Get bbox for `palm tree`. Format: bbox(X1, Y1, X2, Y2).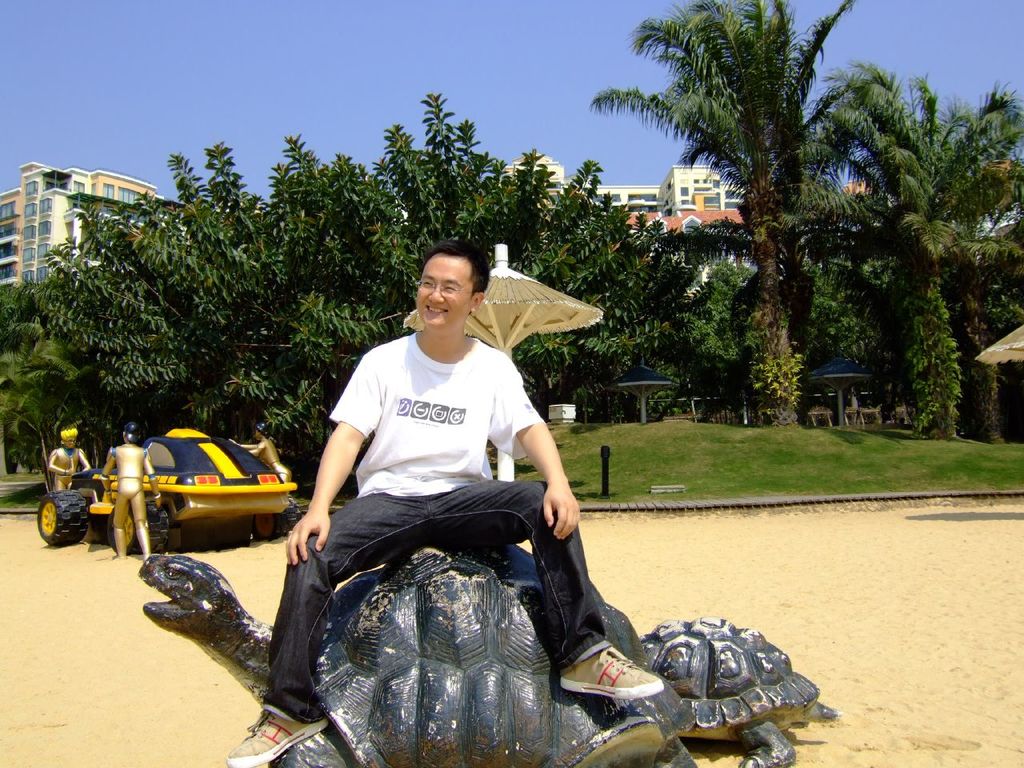
bbox(926, 97, 1023, 446).
